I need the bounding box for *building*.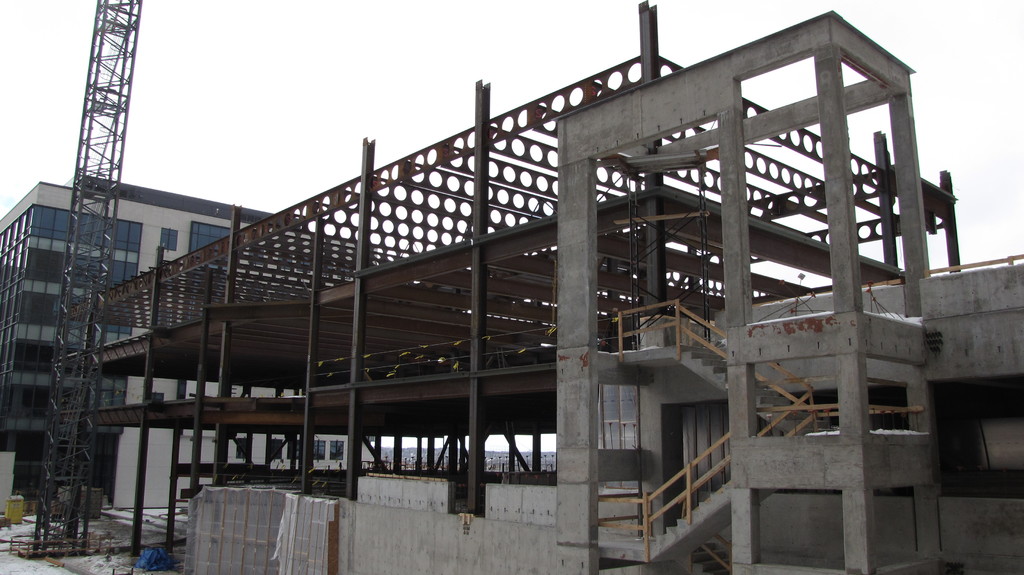
Here it is: <region>0, 175, 372, 506</region>.
